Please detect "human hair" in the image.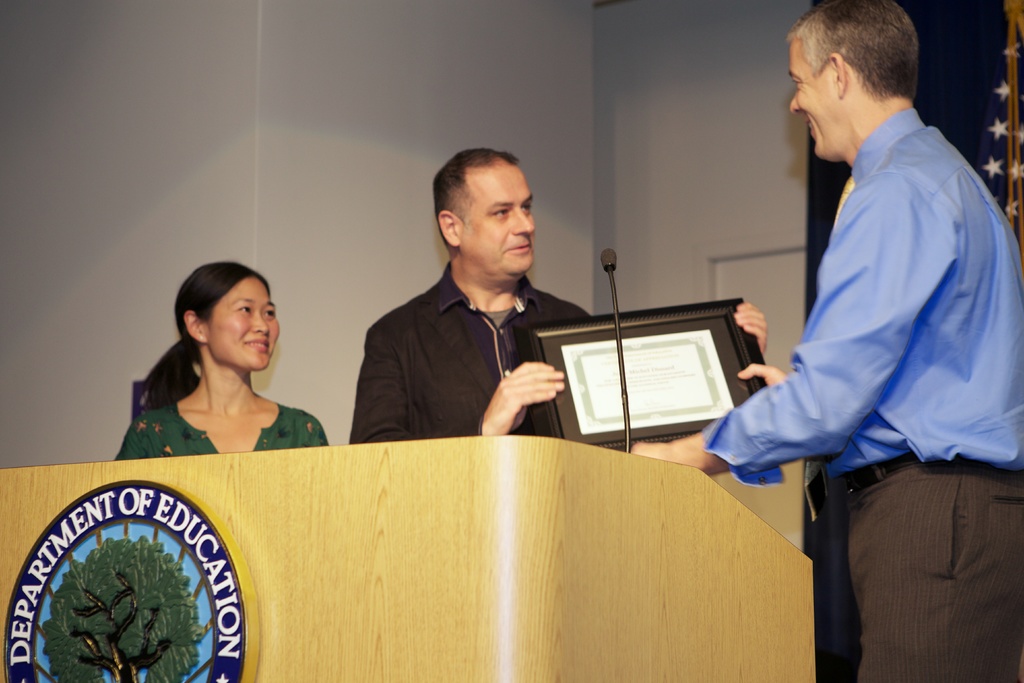
pyautogui.locateOnScreen(430, 147, 522, 259).
